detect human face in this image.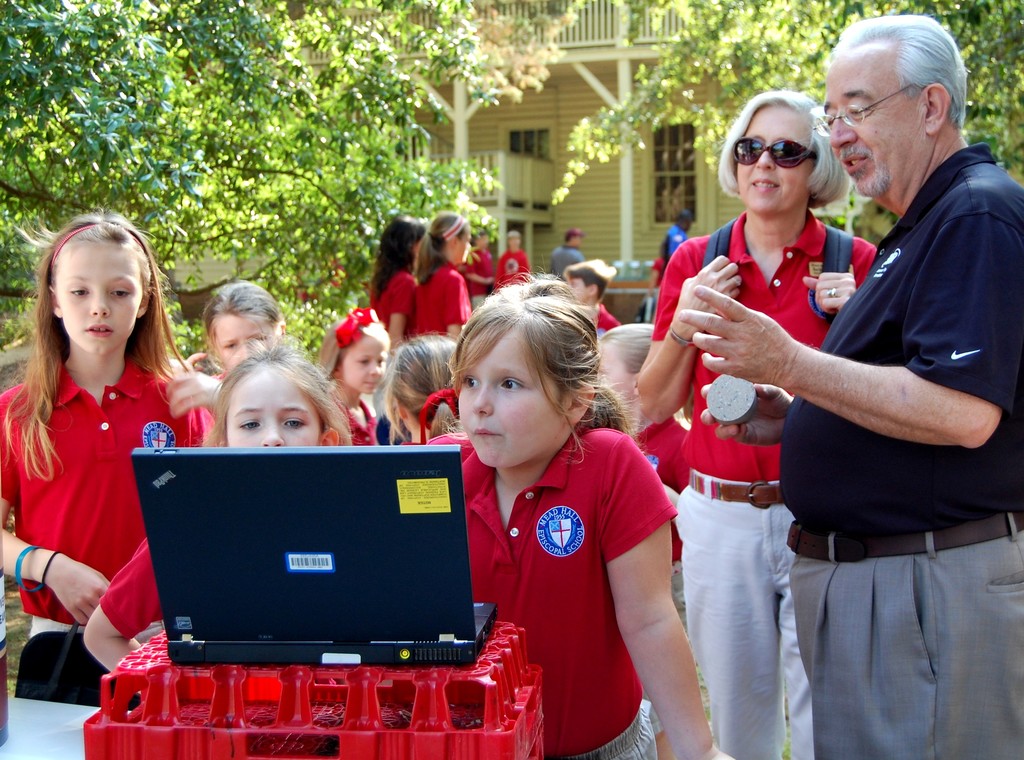
Detection: 456 321 565 469.
